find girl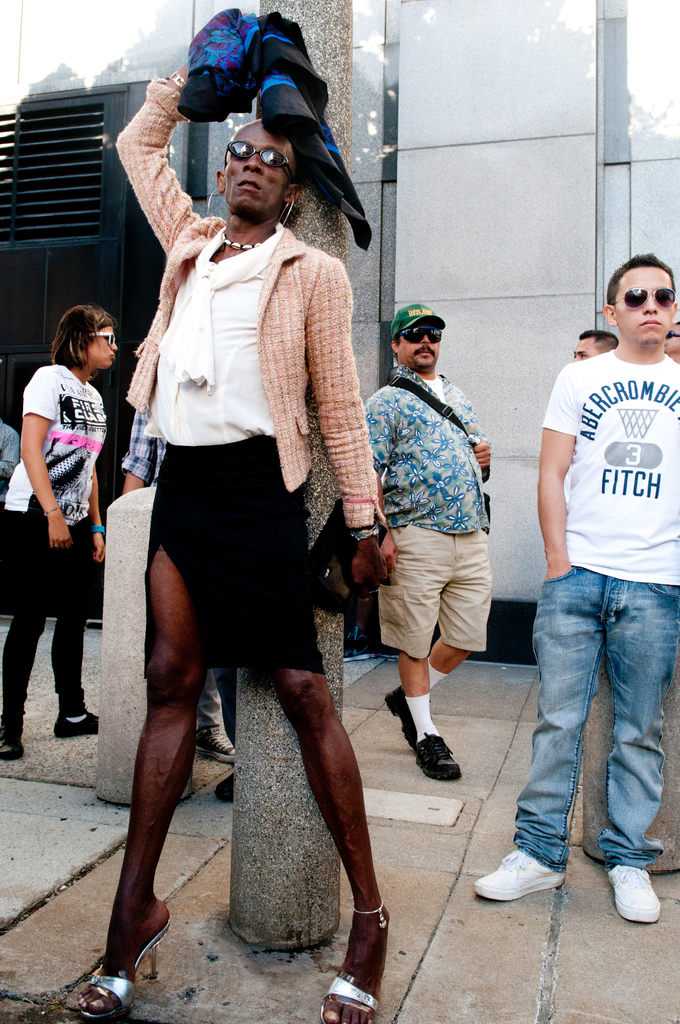
<box>0,303,120,765</box>
